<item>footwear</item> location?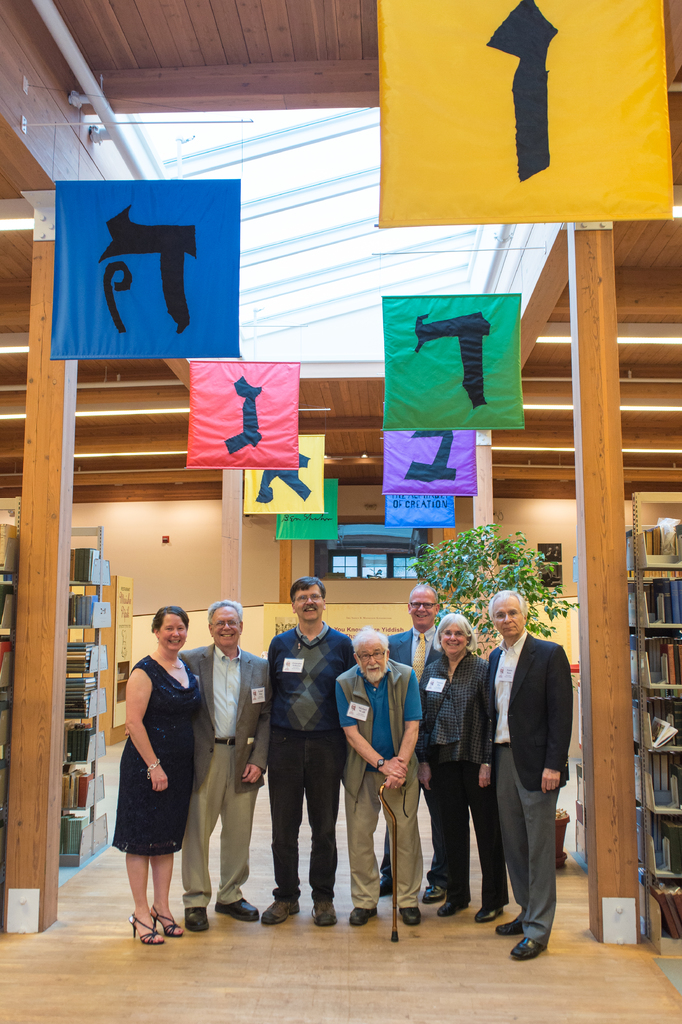
crop(511, 937, 551, 960)
